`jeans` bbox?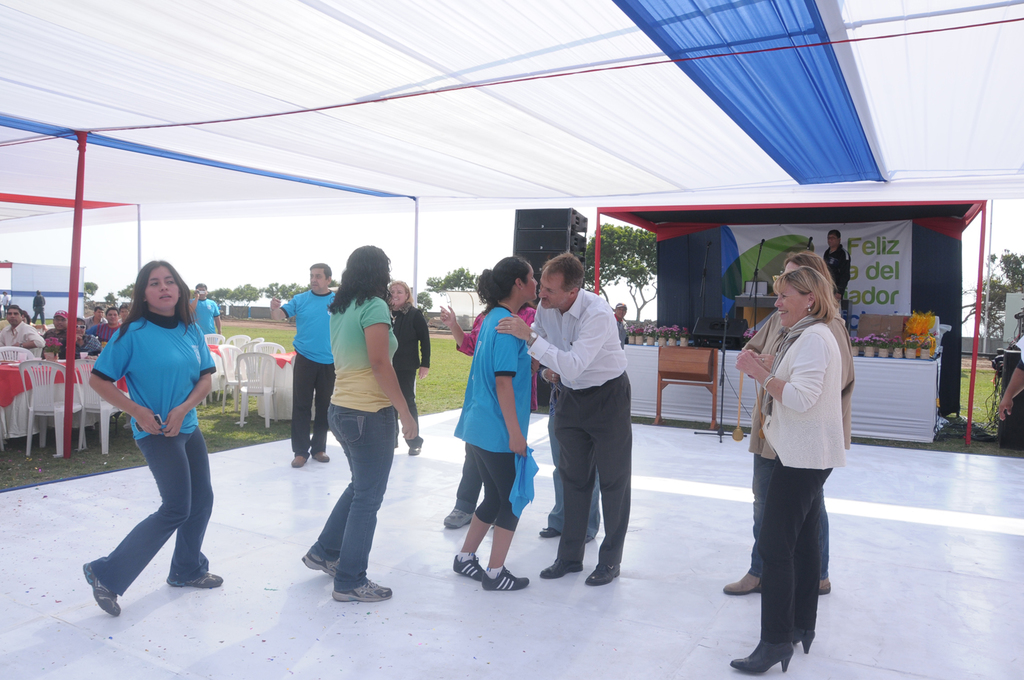
pyautogui.locateOnScreen(304, 414, 395, 597)
